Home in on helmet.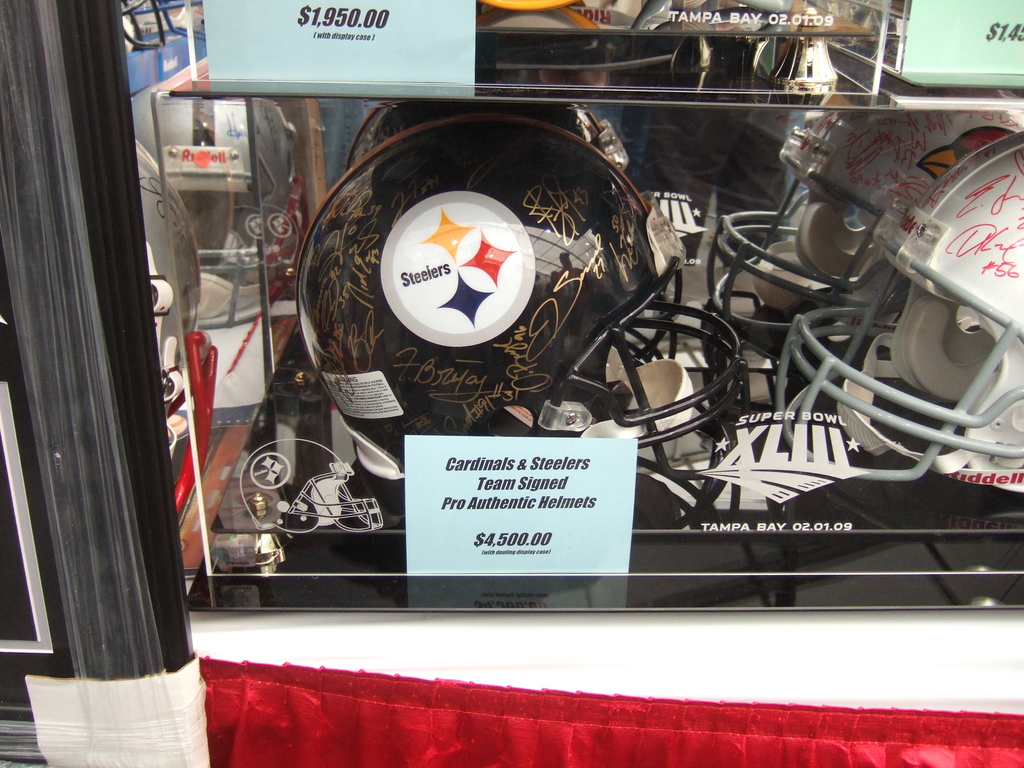
Homed in at (130, 88, 238, 270).
